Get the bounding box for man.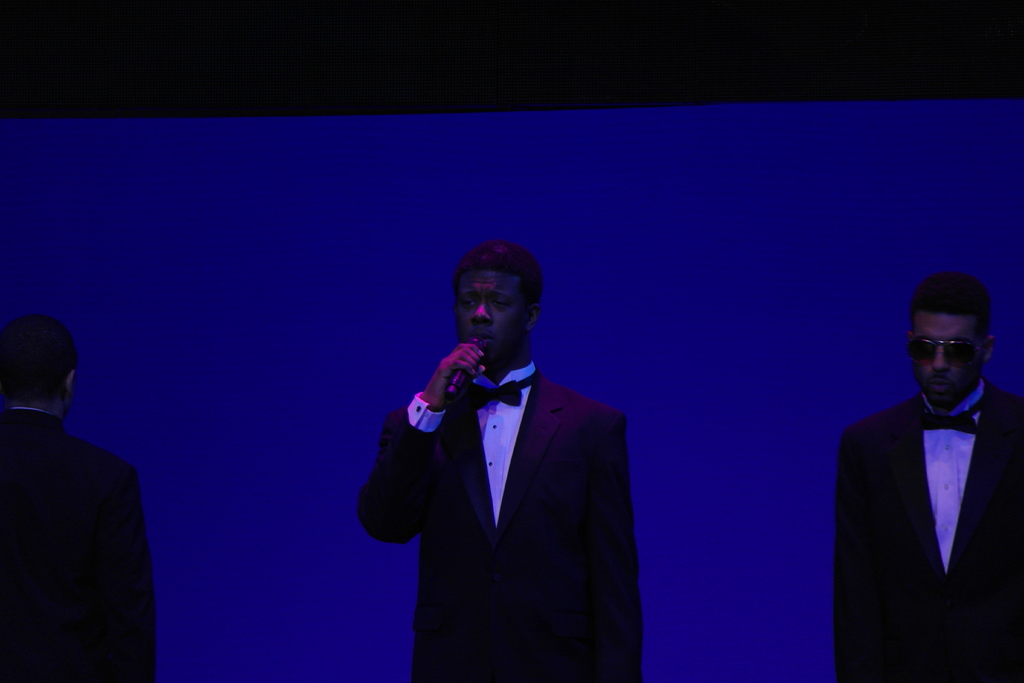
bbox=(0, 317, 164, 682).
